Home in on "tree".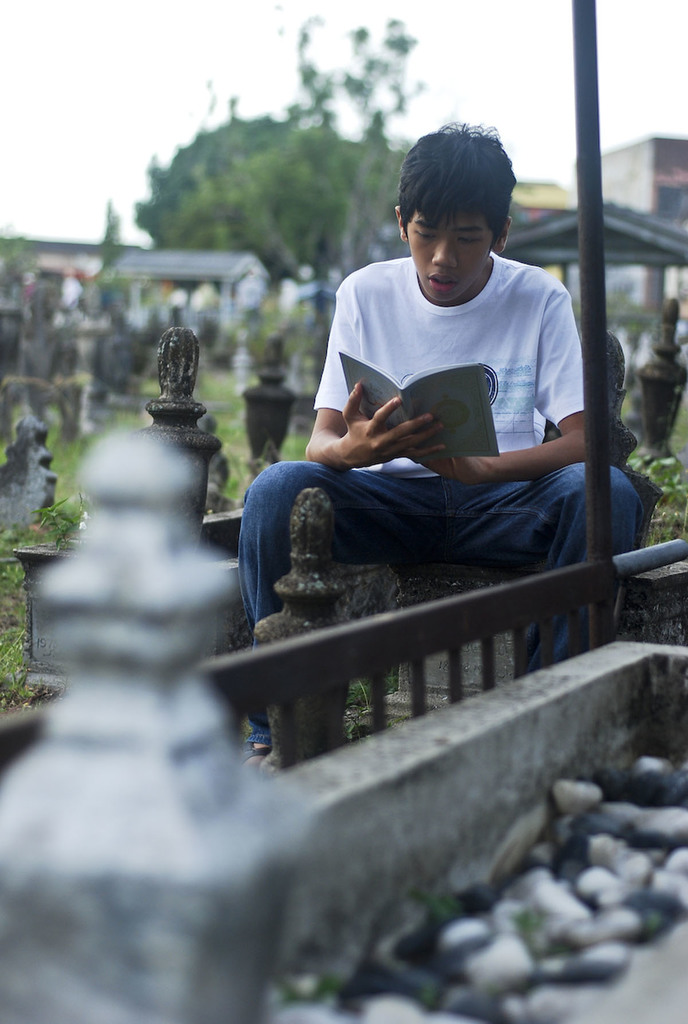
Homed in at (116,1,429,296).
